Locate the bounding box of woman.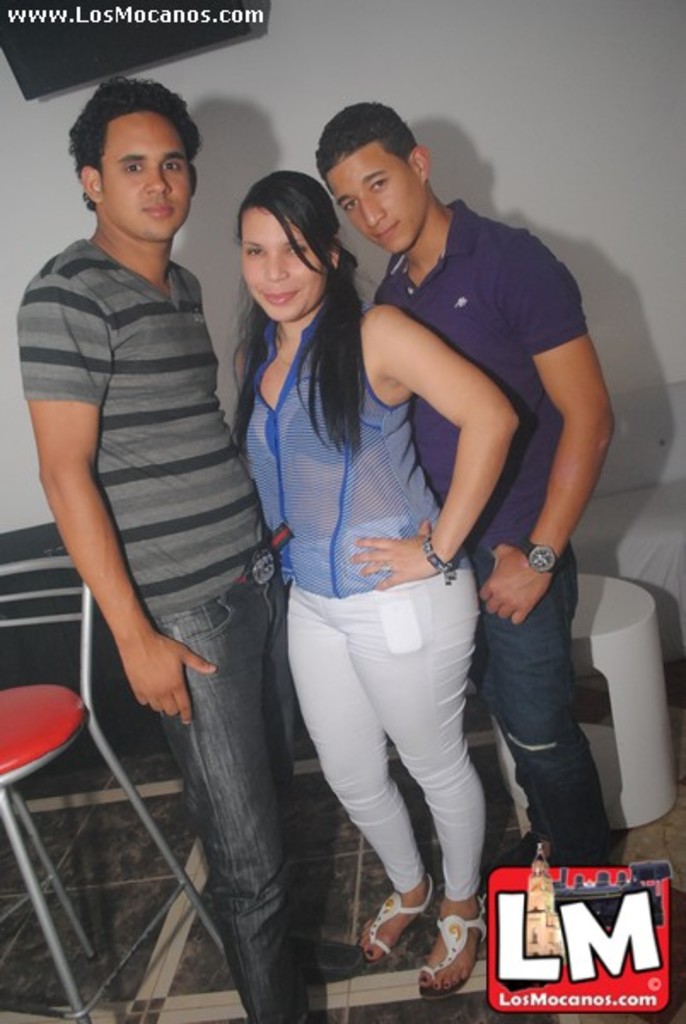
Bounding box: [x1=217, y1=123, x2=502, y2=1007].
